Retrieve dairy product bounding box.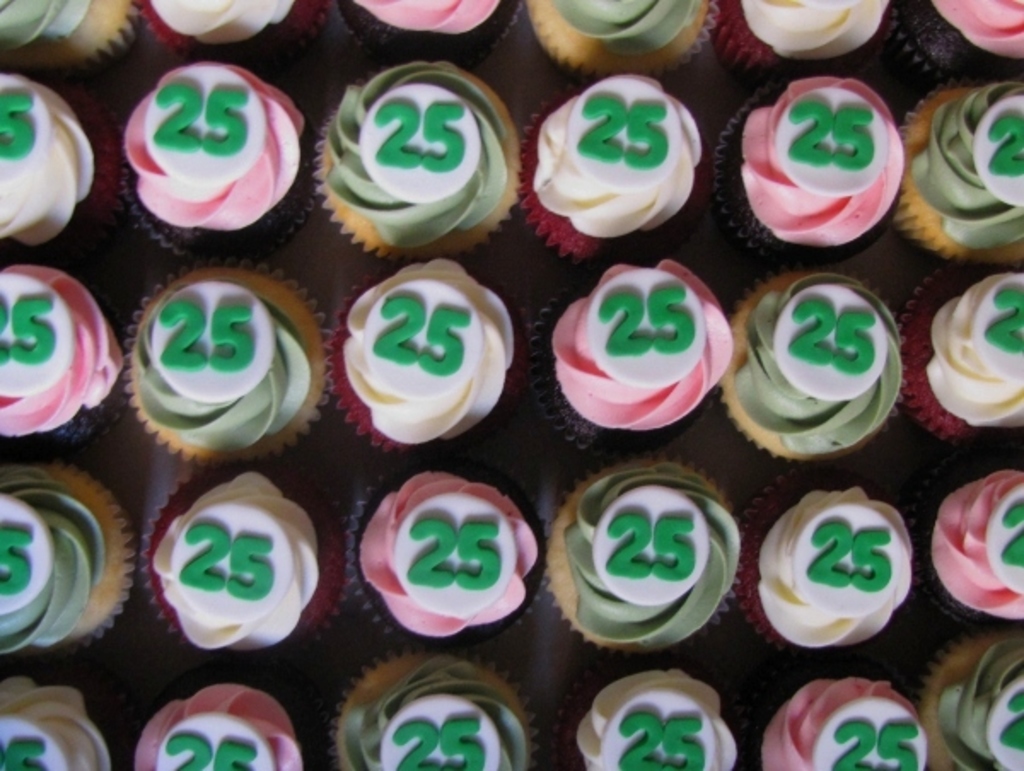
Bounding box: rect(555, 258, 737, 432).
